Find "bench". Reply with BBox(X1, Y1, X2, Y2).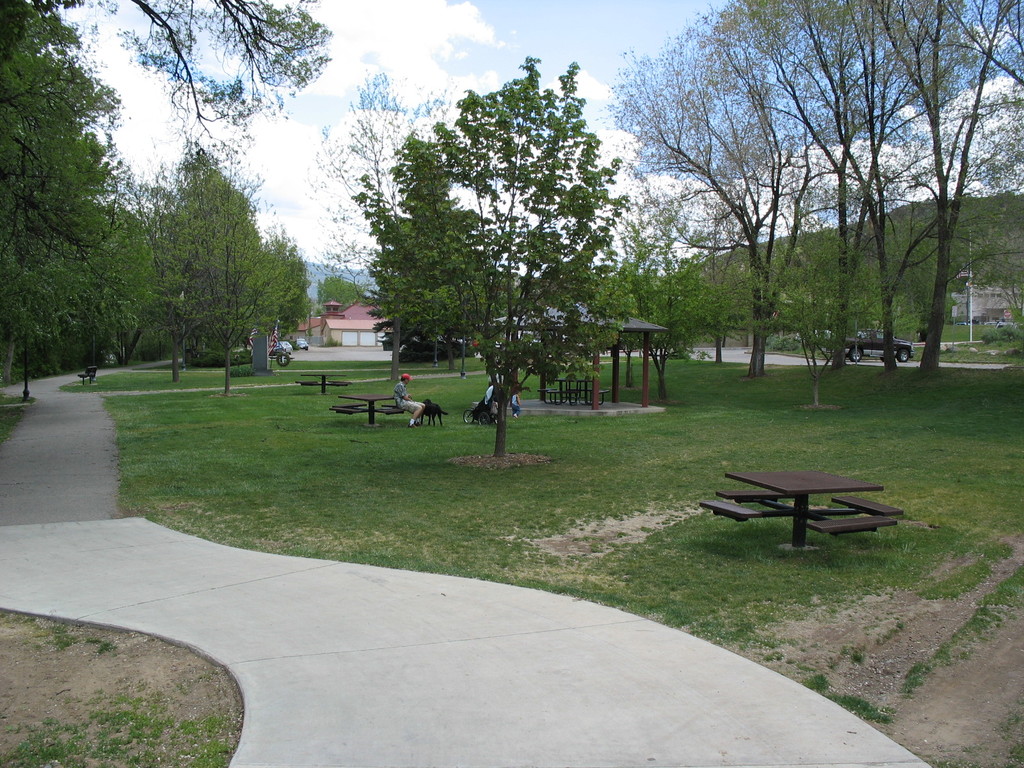
BBox(538, 378, 609, 405).
